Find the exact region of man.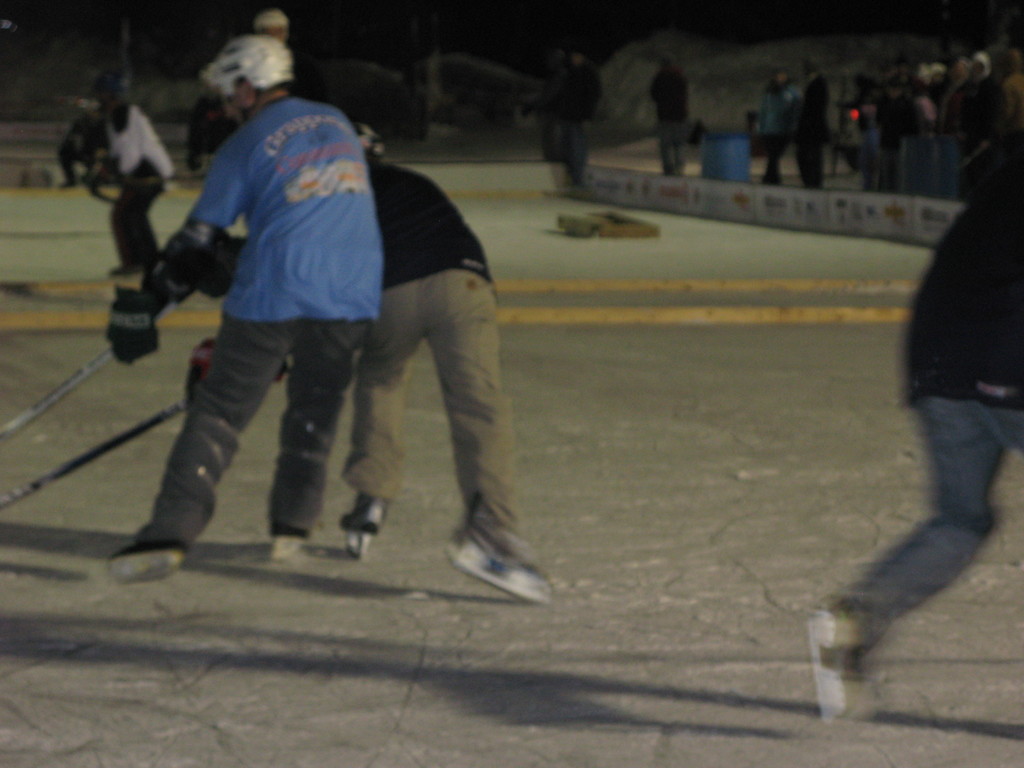
Exact region: [796,63,829,189].
